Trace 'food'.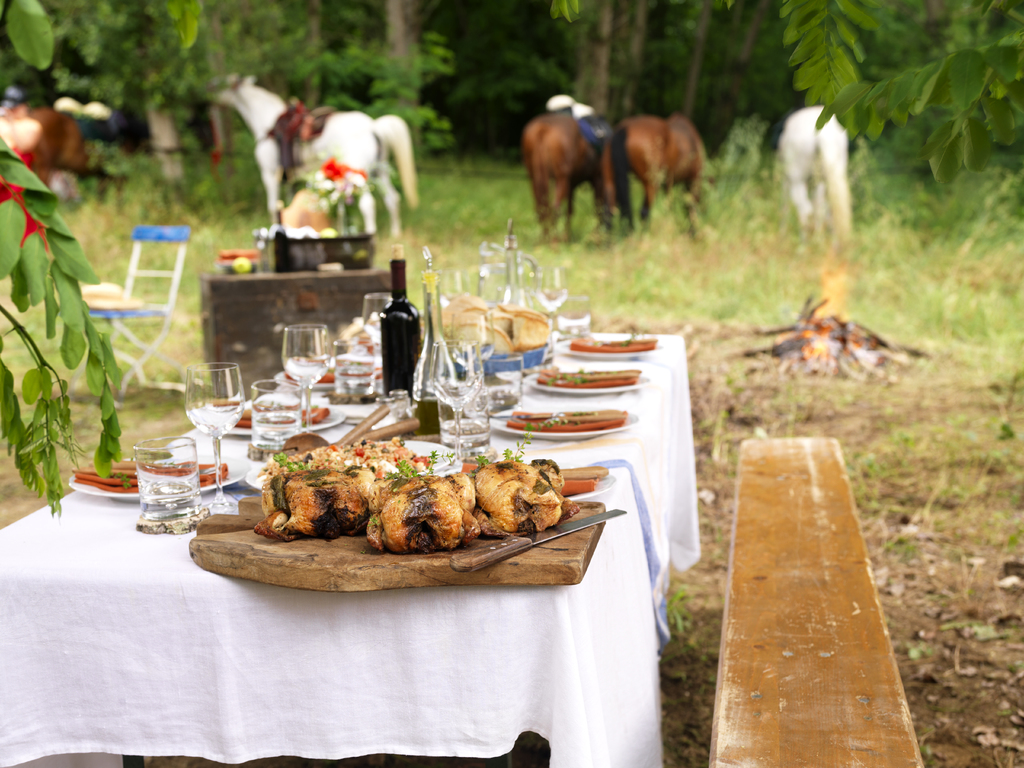
Traced to x1=536, y1=365, x2=641, y2=391.
